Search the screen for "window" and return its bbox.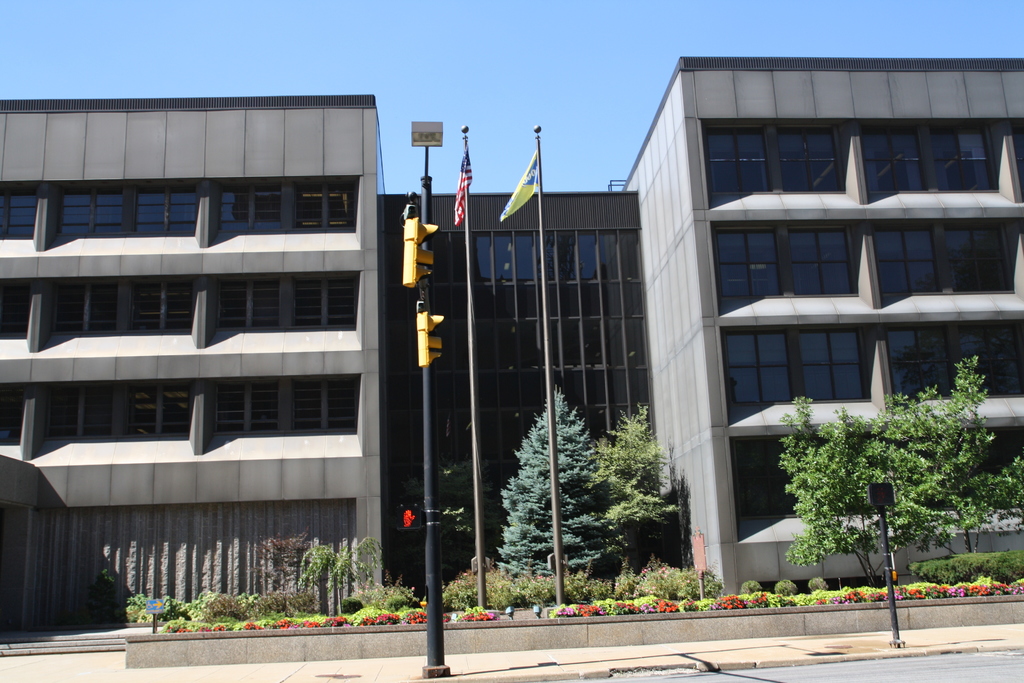
Found: bbox=(0, 283, 32, 336).
